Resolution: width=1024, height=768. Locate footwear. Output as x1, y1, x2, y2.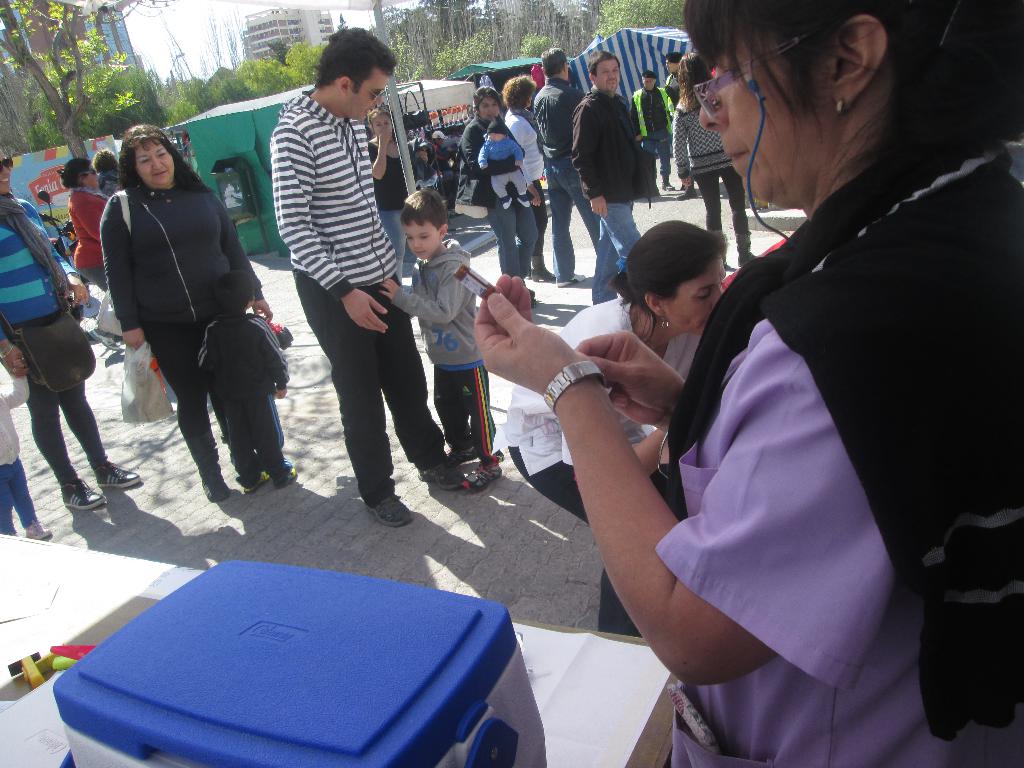
197, 483, 232, 500.
